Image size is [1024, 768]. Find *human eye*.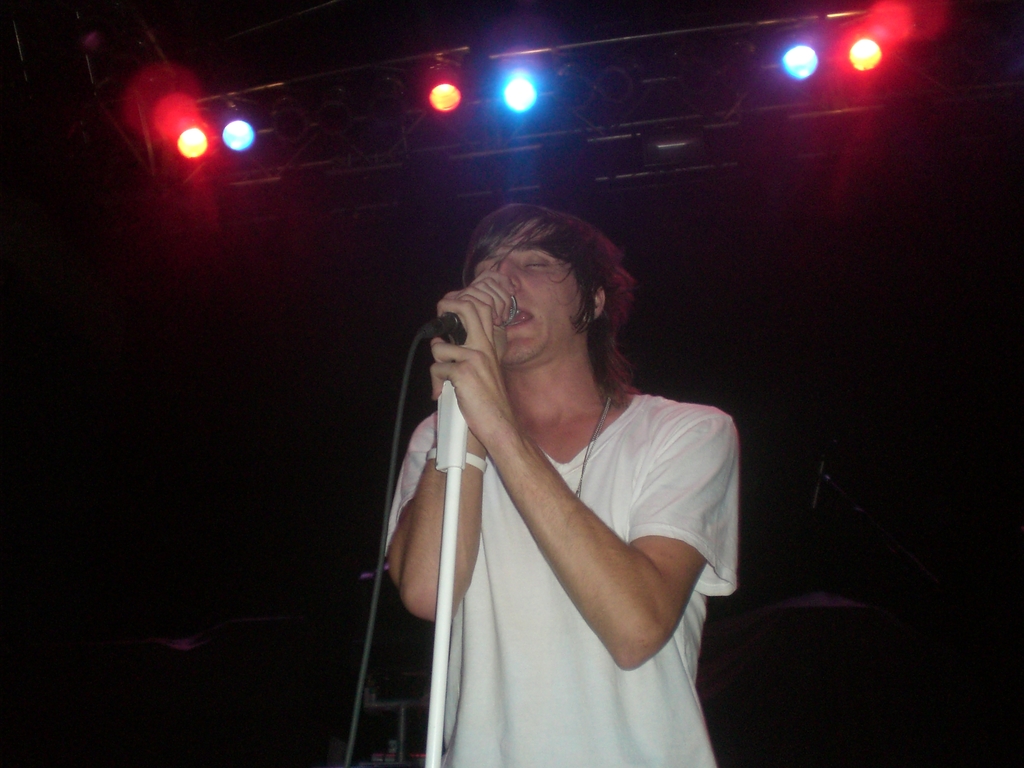
crop(474, 268, 492, 278).
